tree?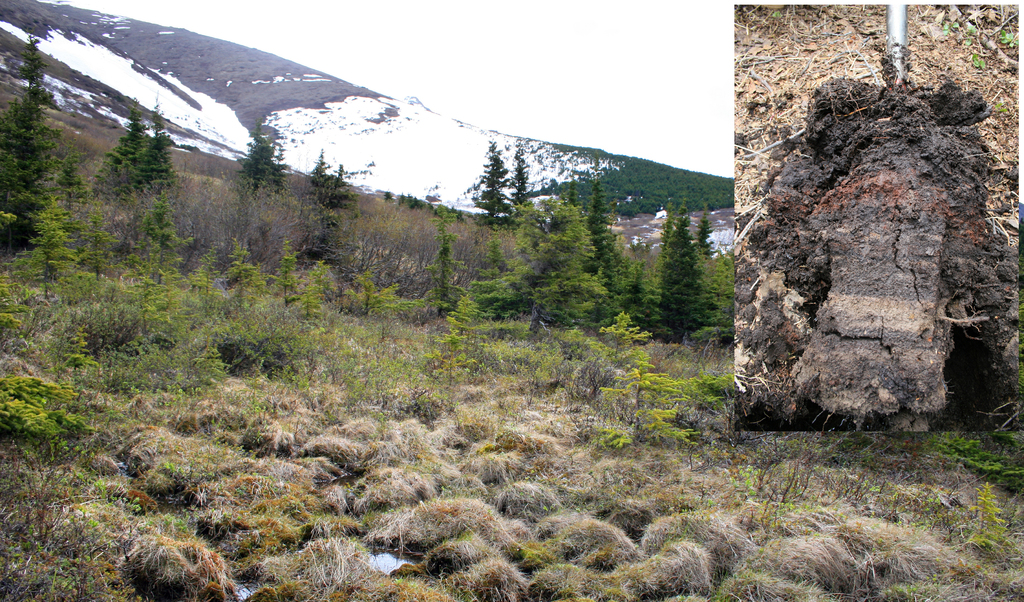
(319,163,347,262)
